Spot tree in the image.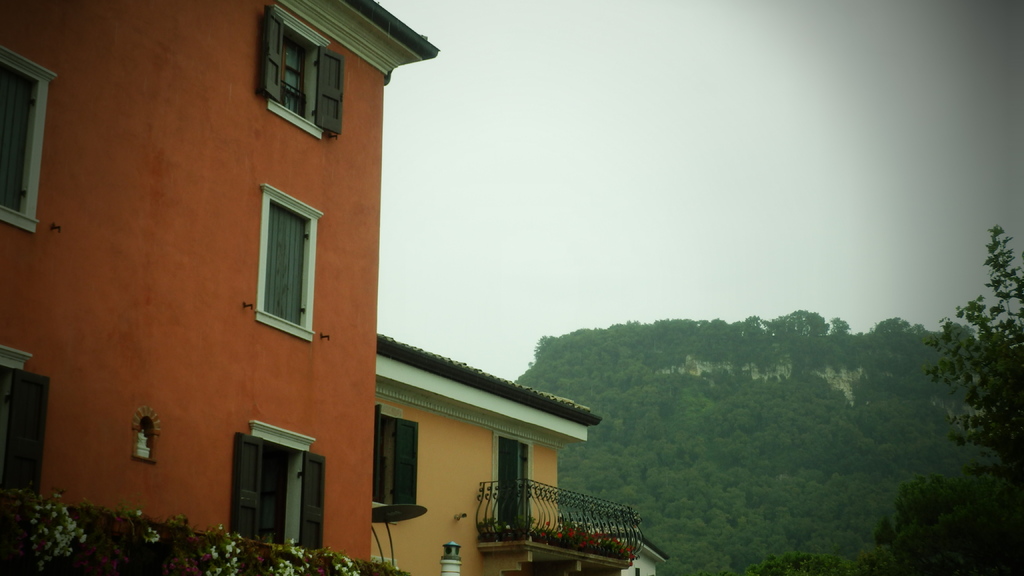
tree found at bbox(752, 552, 848, 575).
